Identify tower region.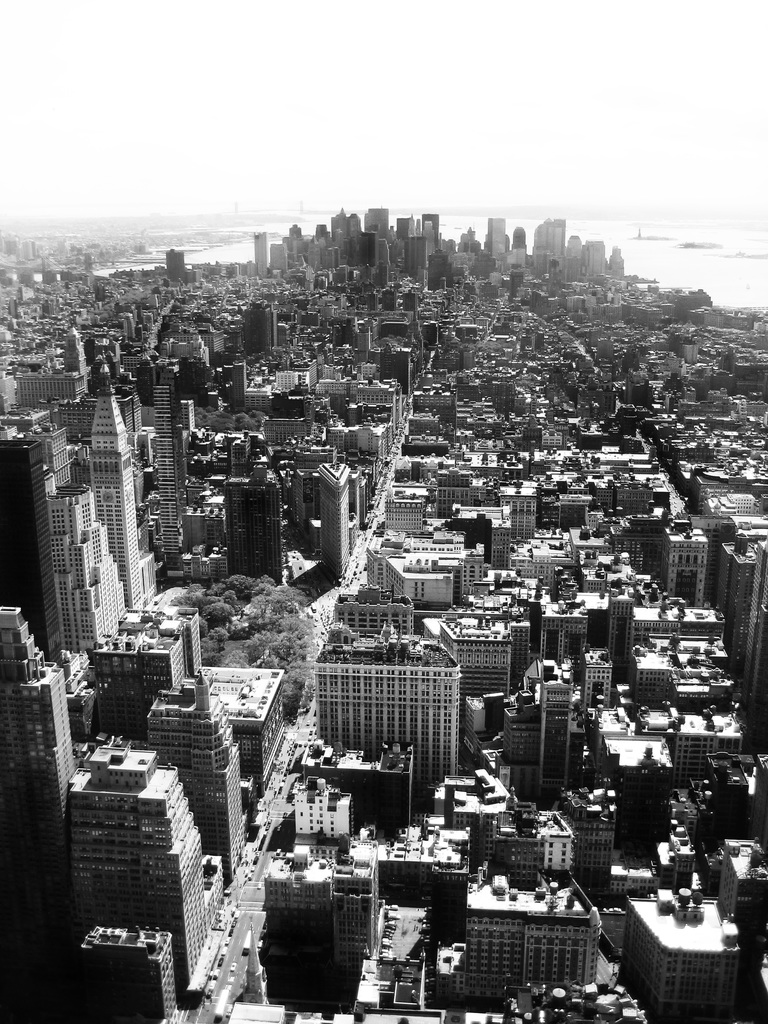
Region: bbox=(489, 218, 504, 258).
